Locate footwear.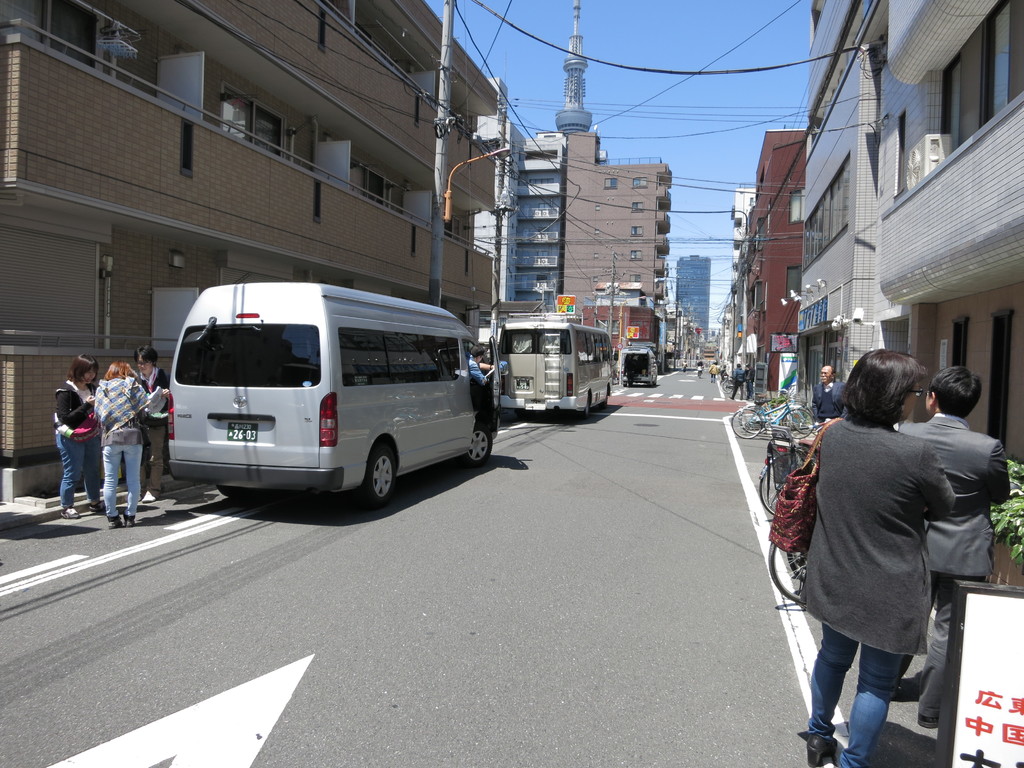
Bounding box: [108,516,123,529].
